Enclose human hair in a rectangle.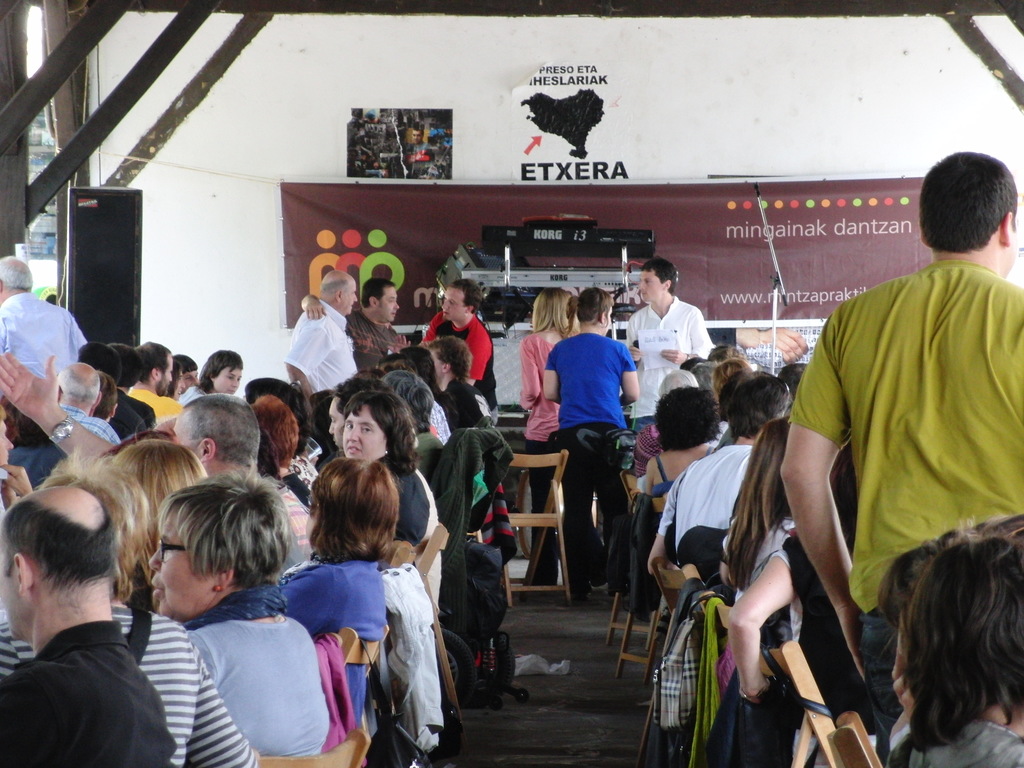
362 271 396 306.
